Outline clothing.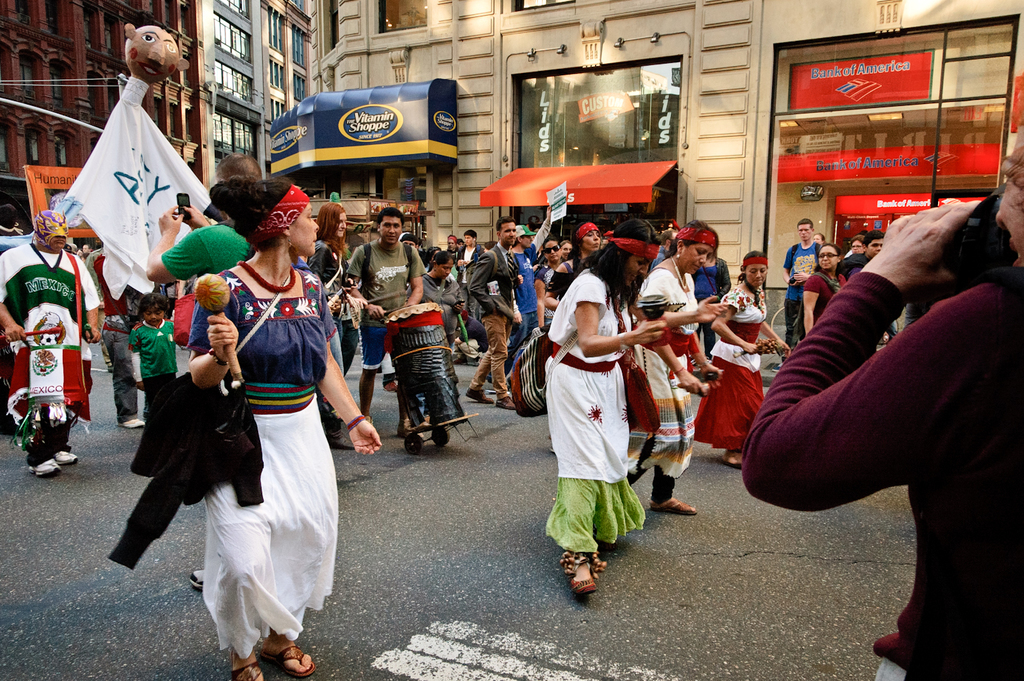
Outline: pyautogui.locateOnScreen(0, 229, 100, 425).
